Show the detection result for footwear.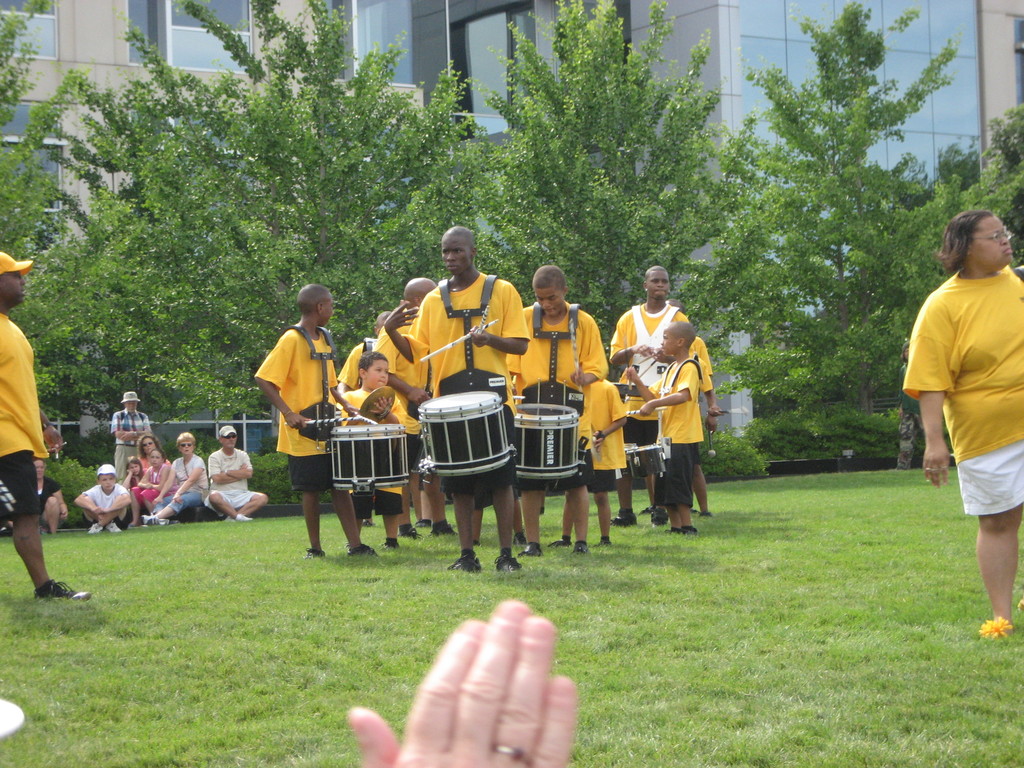
515 524 527 543.
